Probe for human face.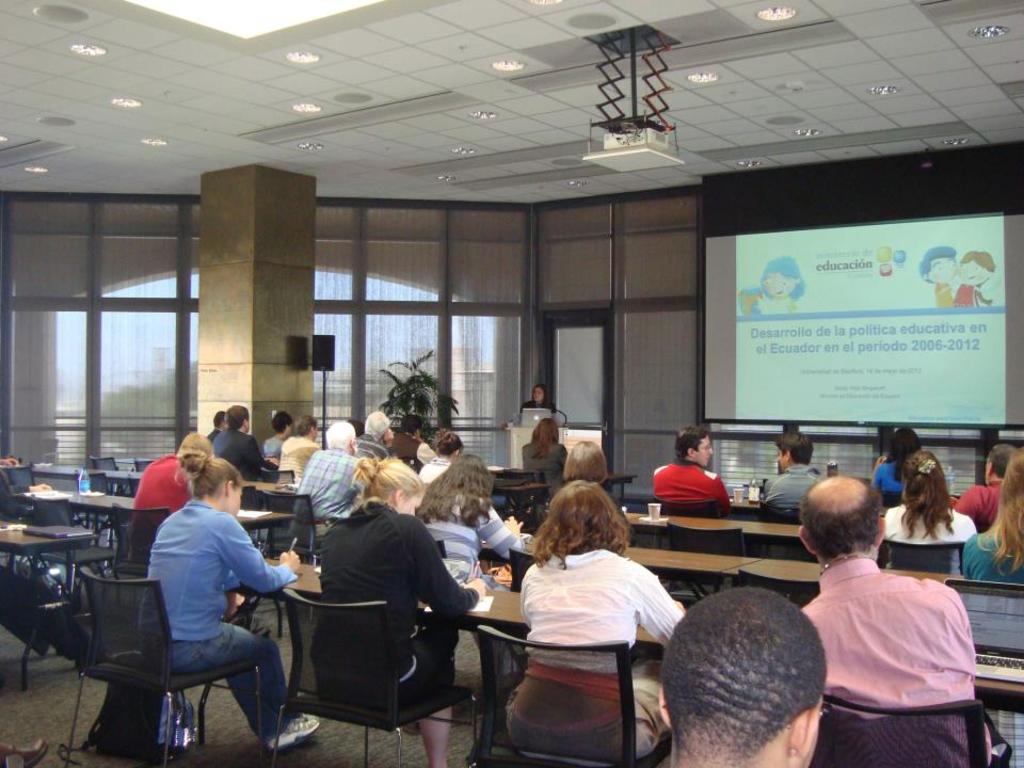
Probe result: (left=532, top=416, right=561, bottom=444).
